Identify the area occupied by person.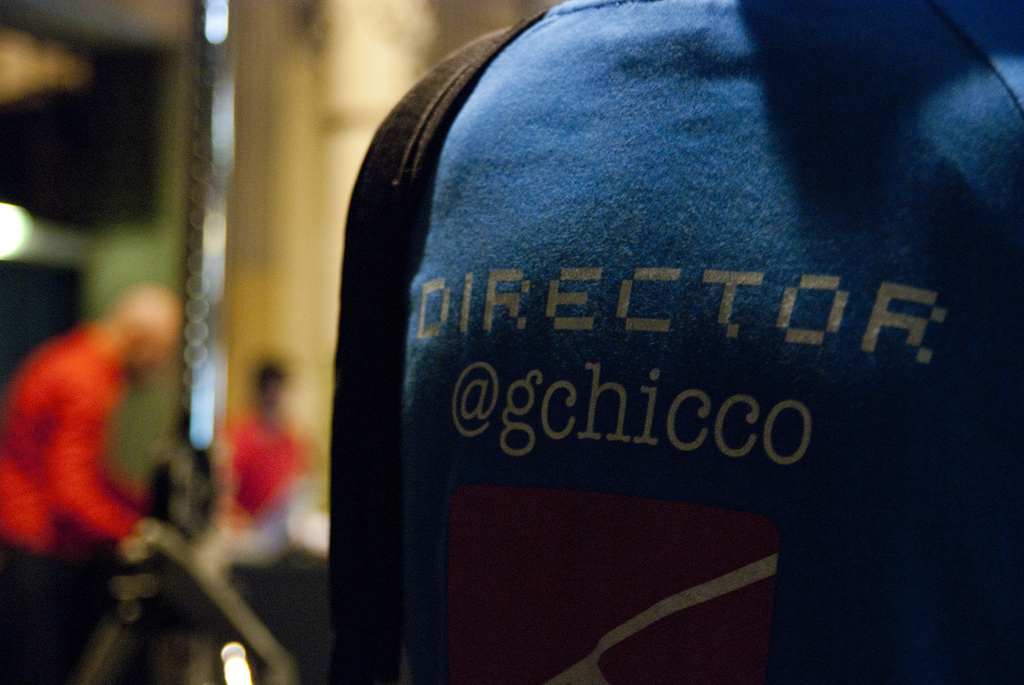
Area: box(4, 287, 180, 684).
